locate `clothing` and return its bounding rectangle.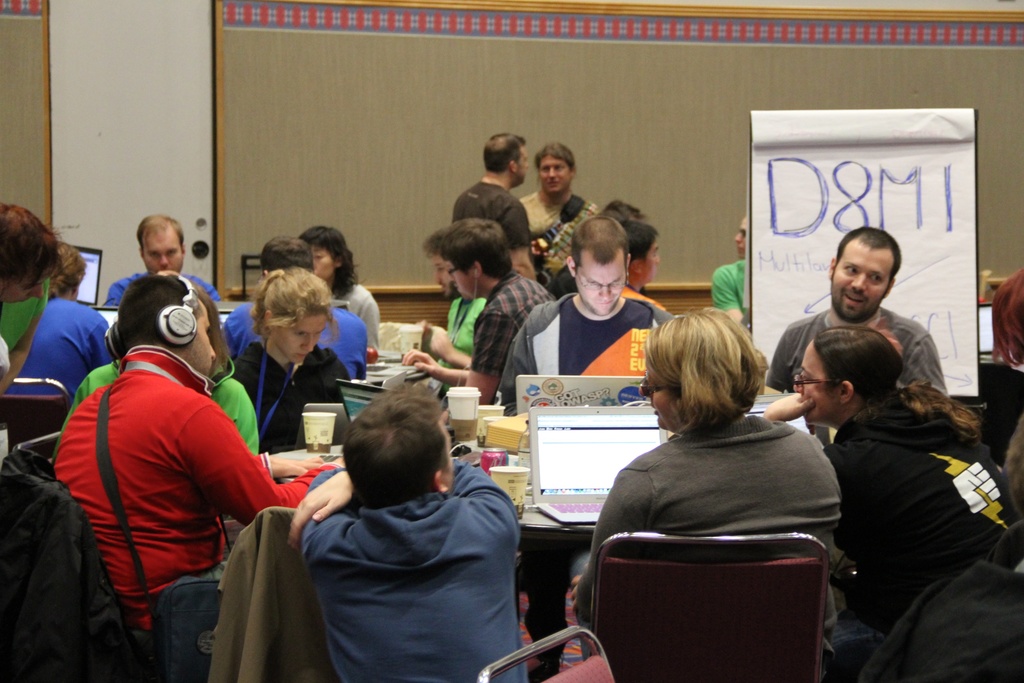
bbox=[331, 276, 381, 353].
